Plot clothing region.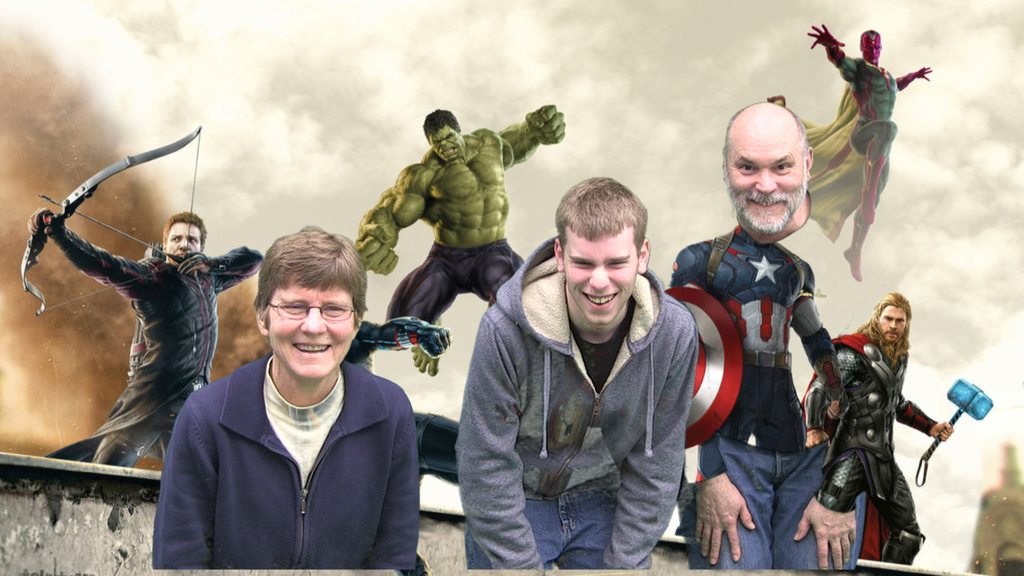
Plotted at 808, 340, 925, 561.
